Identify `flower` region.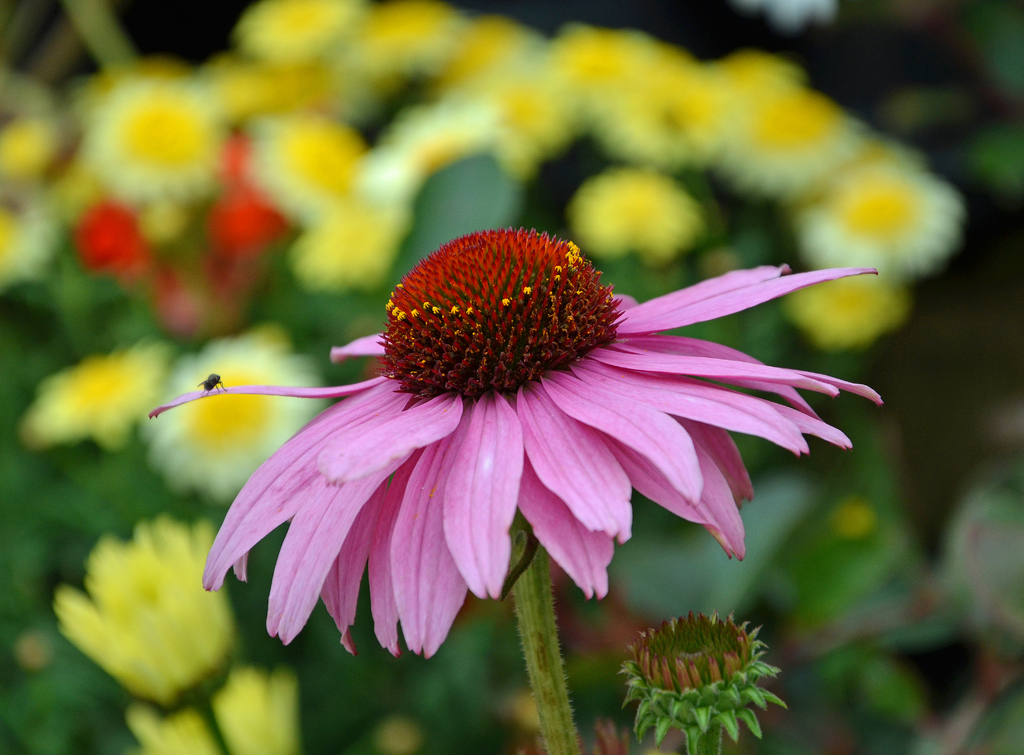
Region: rect(124, 325, 337, 512).
